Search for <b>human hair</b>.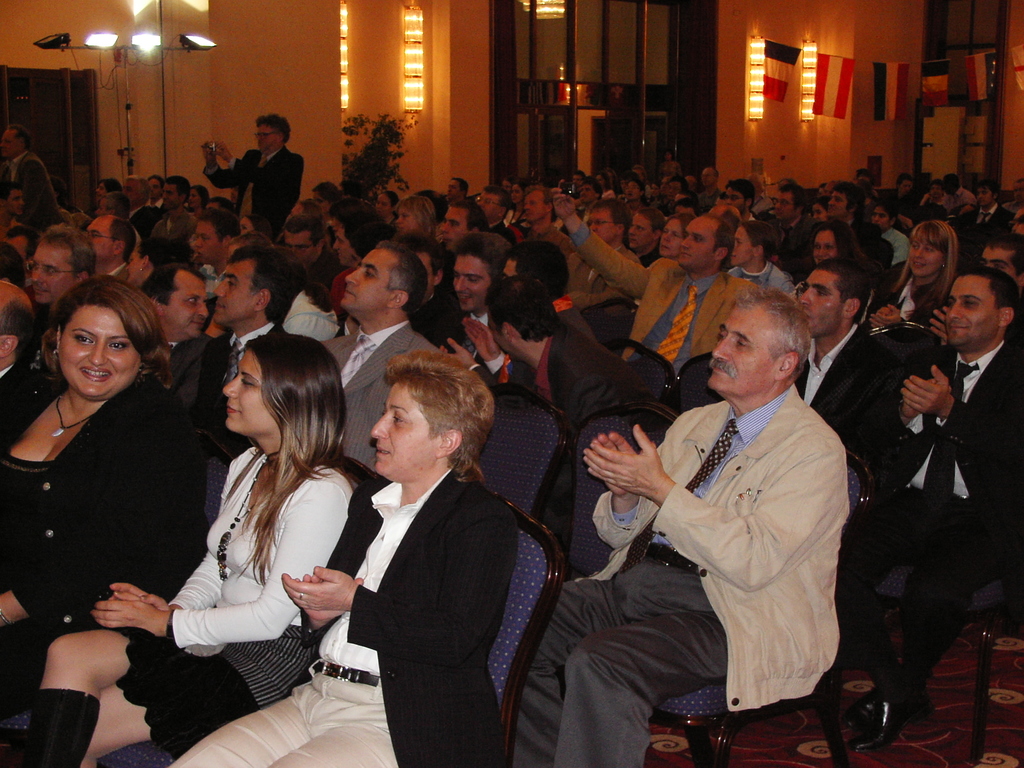
Found at (x1=104, y1=214, x2=139, y2=269).
